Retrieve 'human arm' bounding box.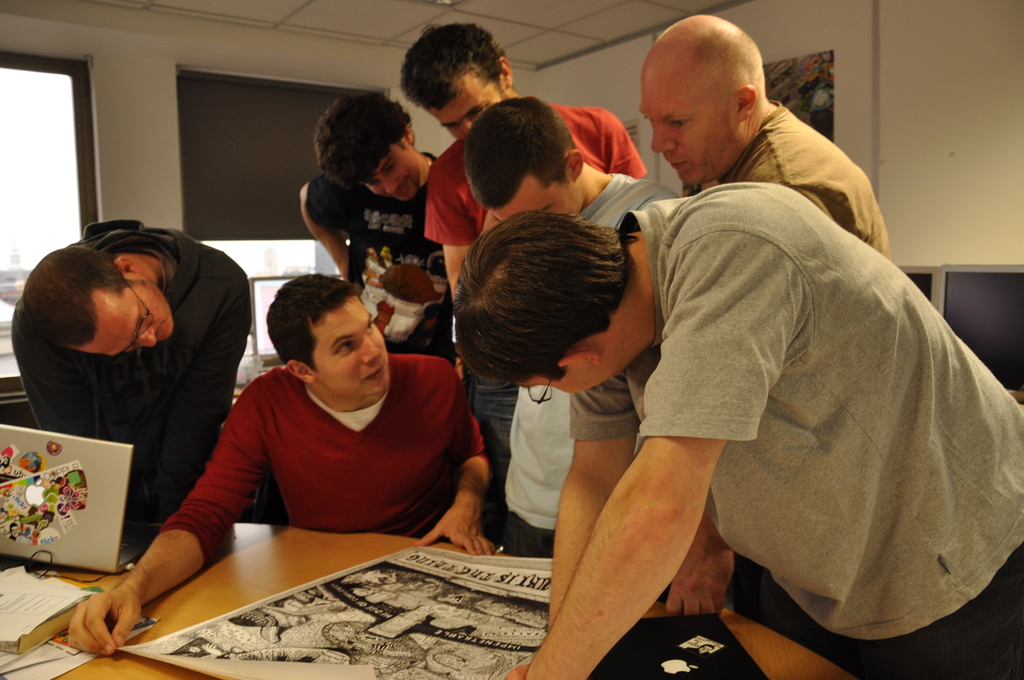
Bounding box: BBox(7, 302, 104, 439).
